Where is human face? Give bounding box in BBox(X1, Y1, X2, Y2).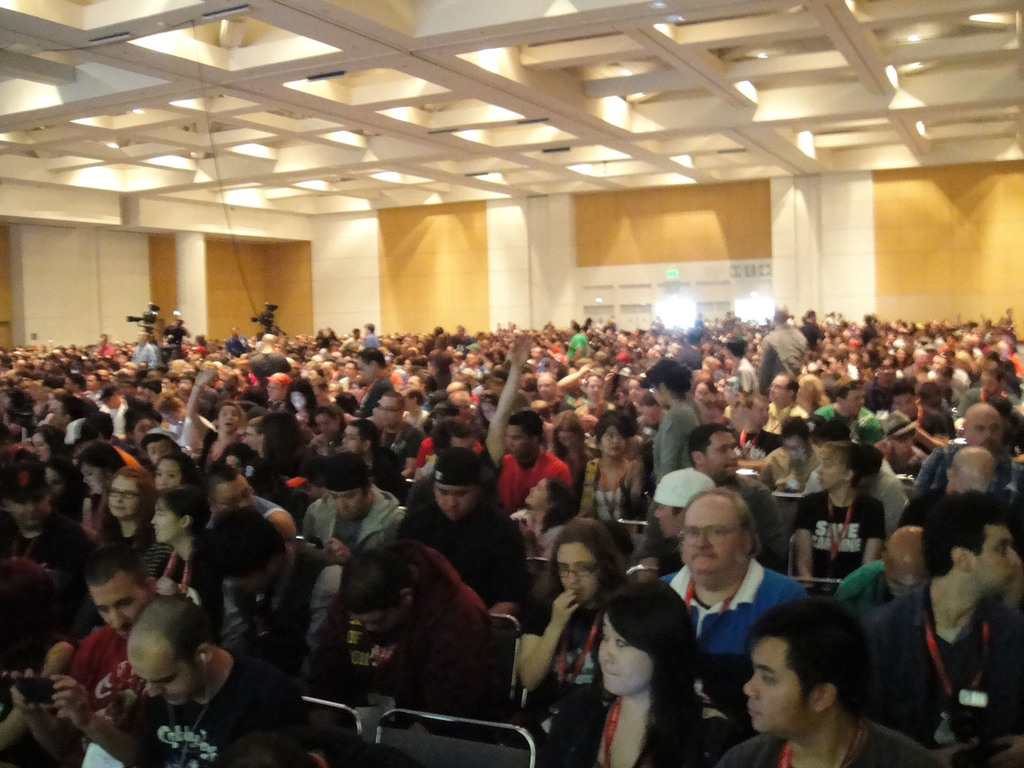
BBox(682, 490, 742, 576).
